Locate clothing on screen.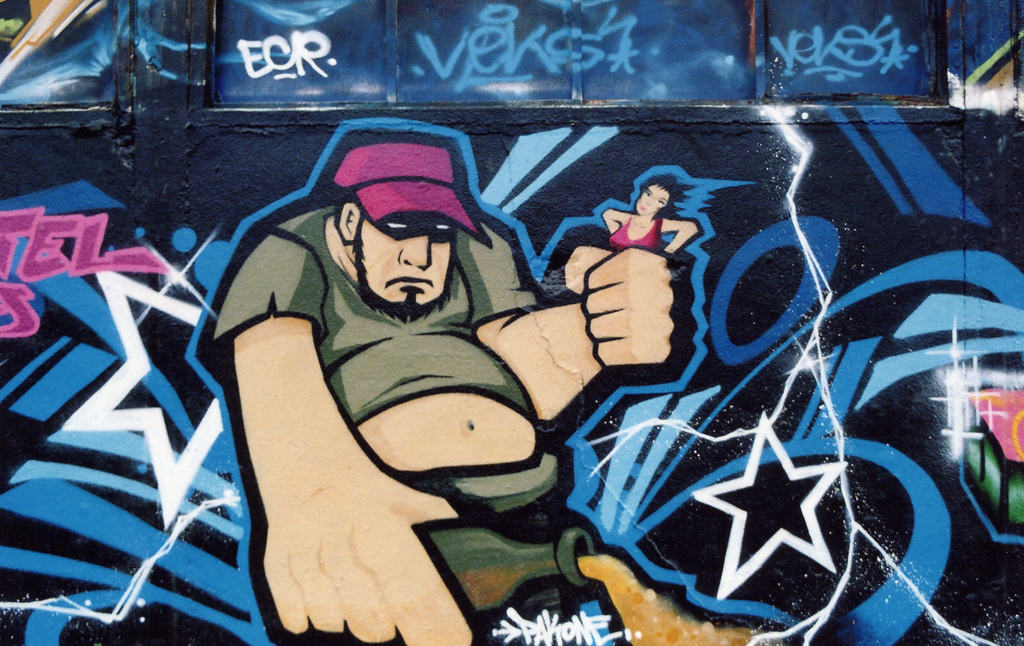
On screen at x1=197, y1=175, x2=577, y2=562.
